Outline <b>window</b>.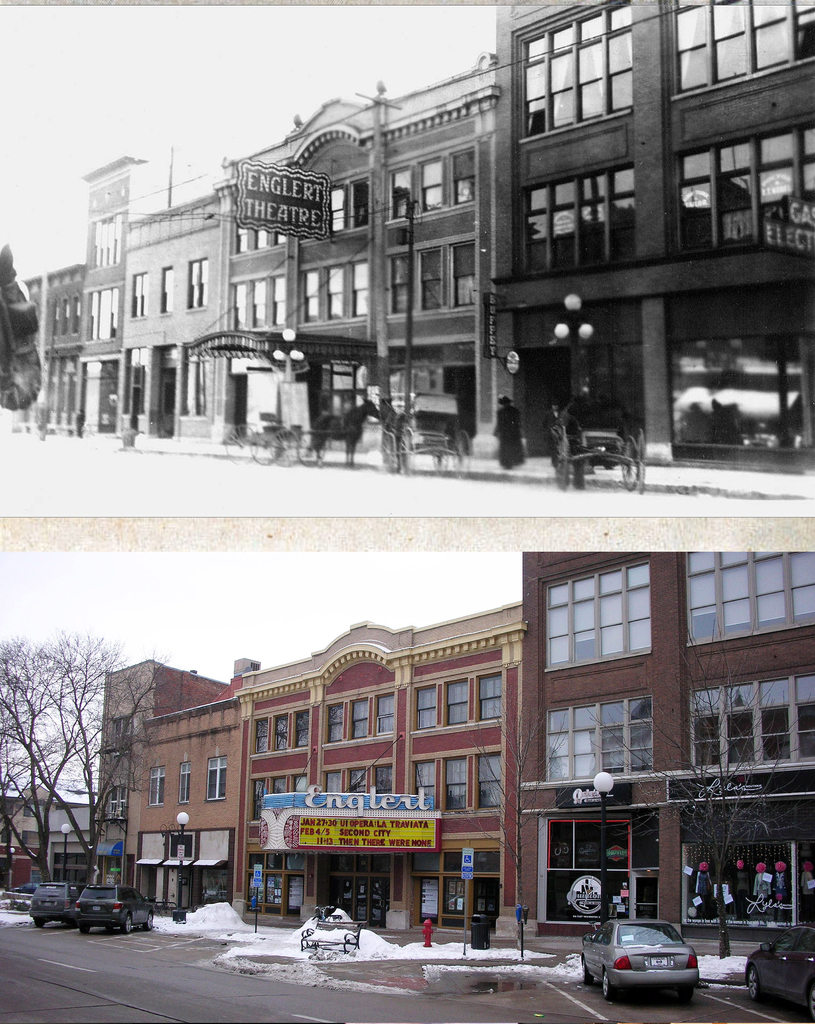
Outline: pyautogui.locateOnScreen(387, 166, 416, 226).
